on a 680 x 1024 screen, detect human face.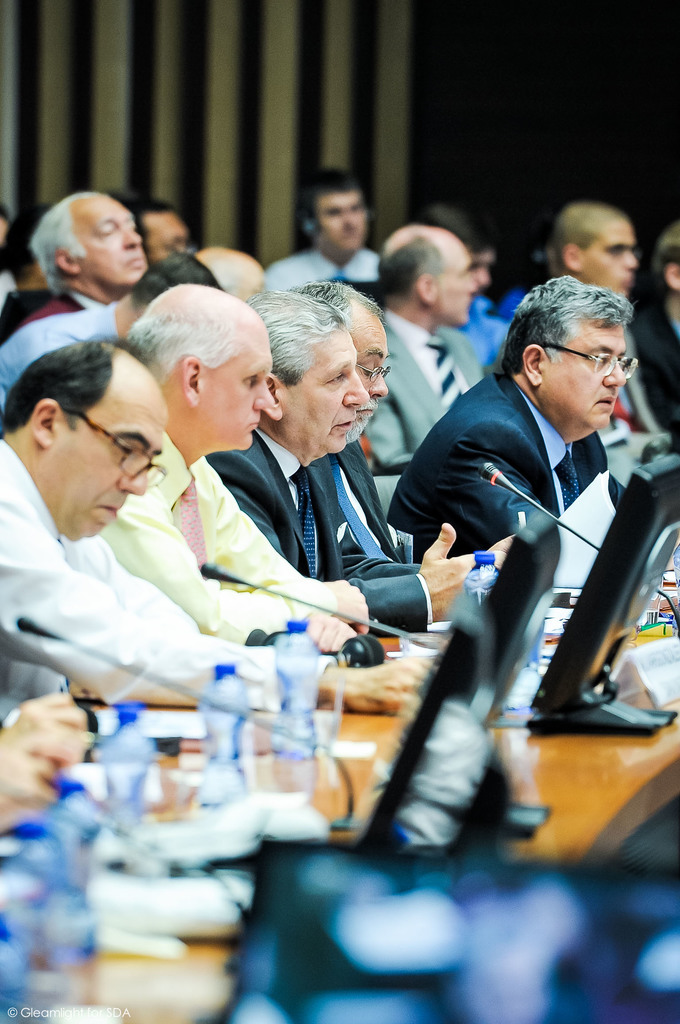
x1=583 y1=218 x2=634 y2=297.
